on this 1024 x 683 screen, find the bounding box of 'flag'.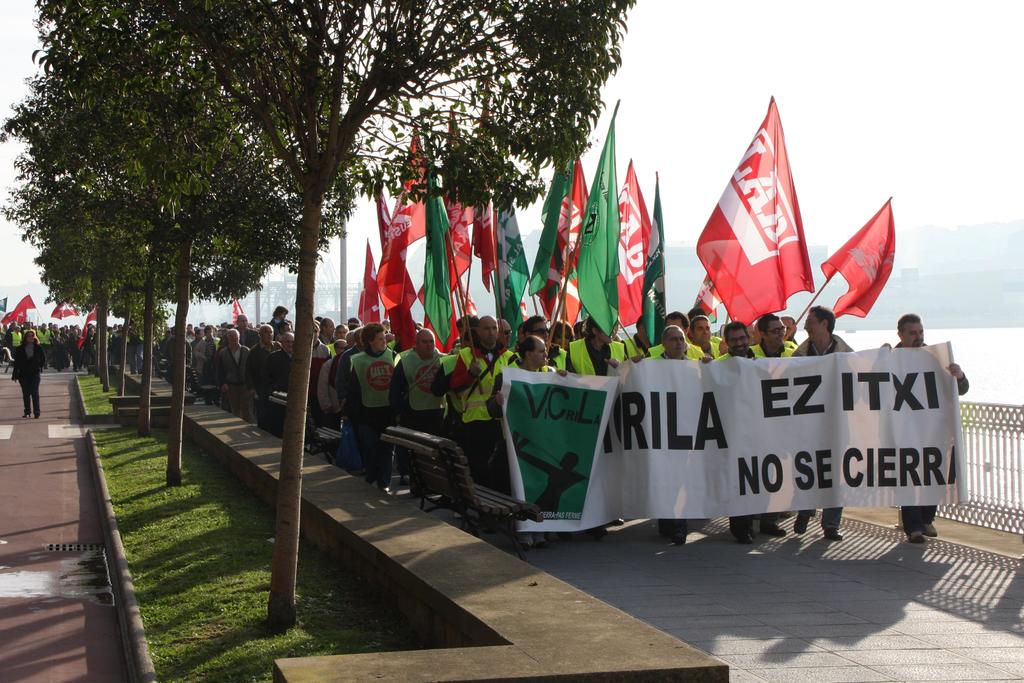
Bounding box: box=[442, 210, 467, 292].
